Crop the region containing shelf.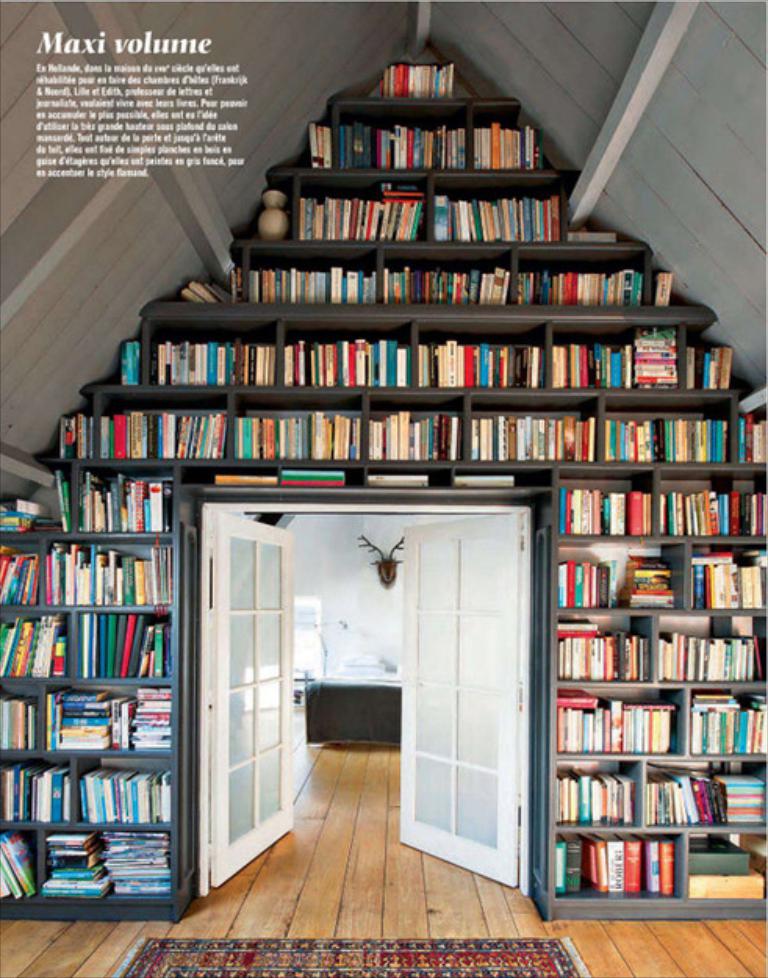
Crop region: detection(637, 746, 766, 836).
